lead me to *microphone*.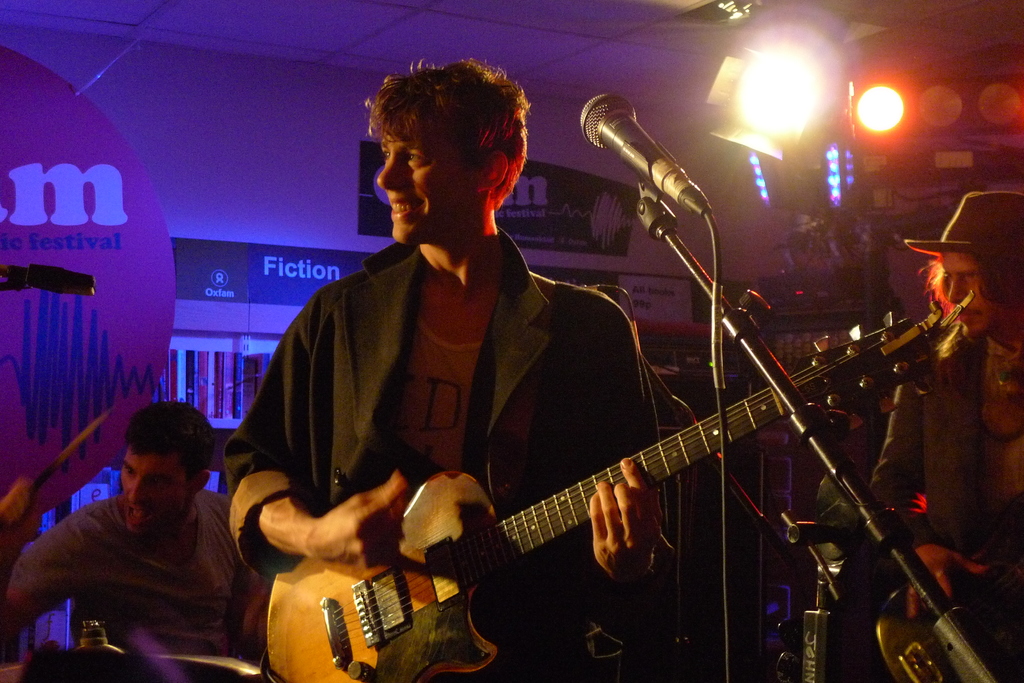
Lead to box(577, 97, 723, 219).
